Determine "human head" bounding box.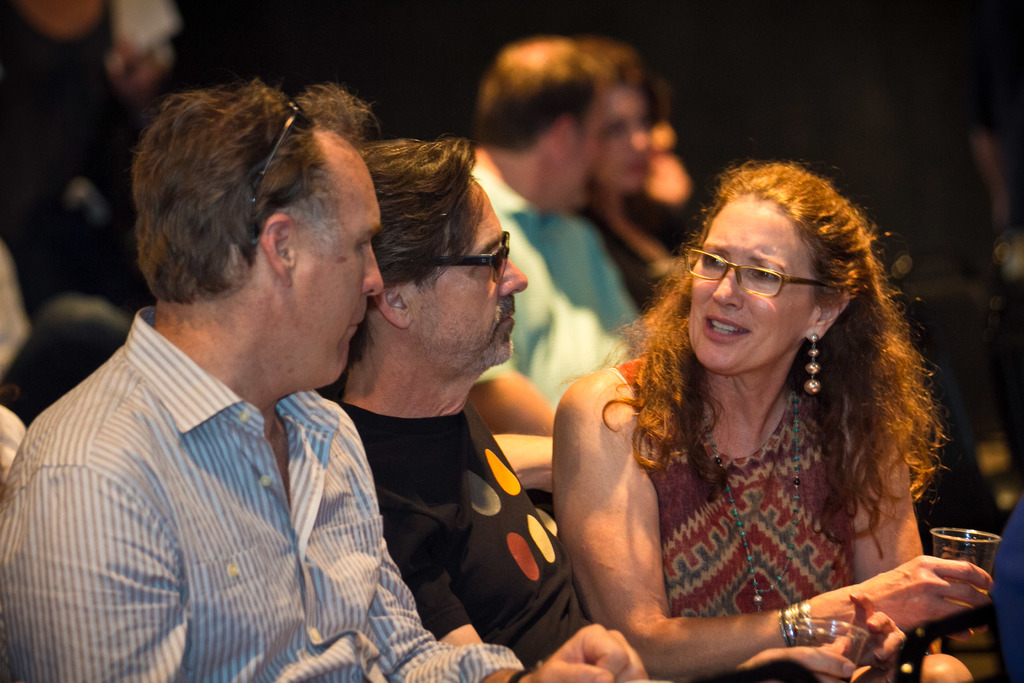
Determined: [674,165,872,362].
